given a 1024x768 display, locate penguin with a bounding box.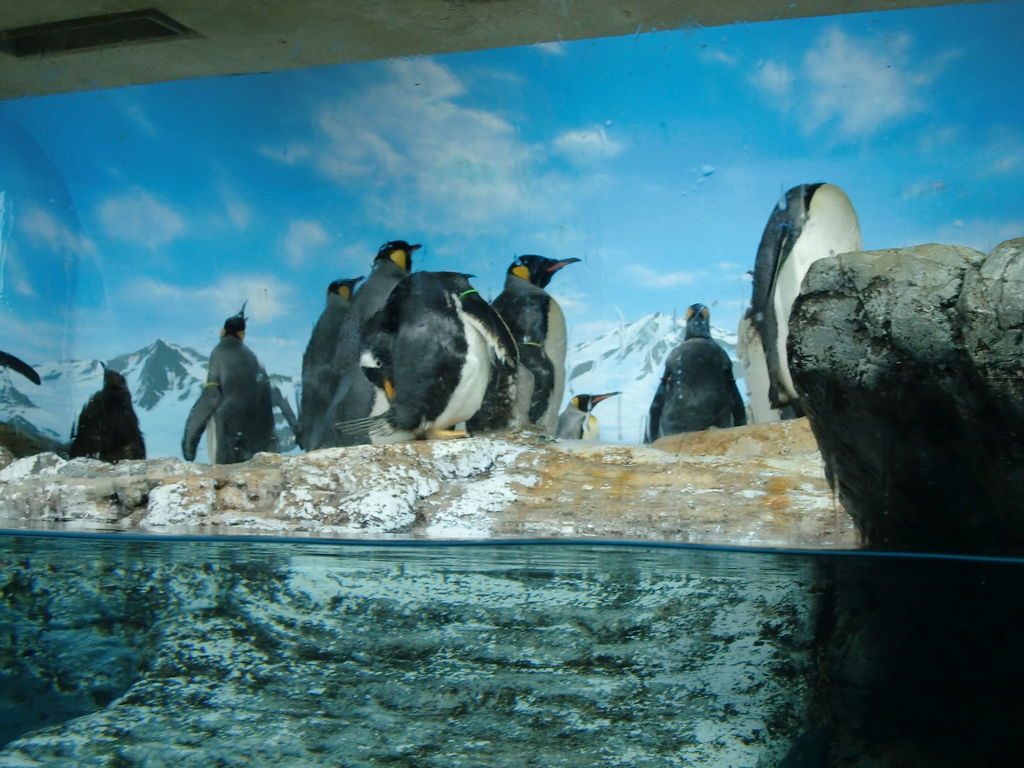
Located: (x1=739, y1=182, x2=863, y2=422).
